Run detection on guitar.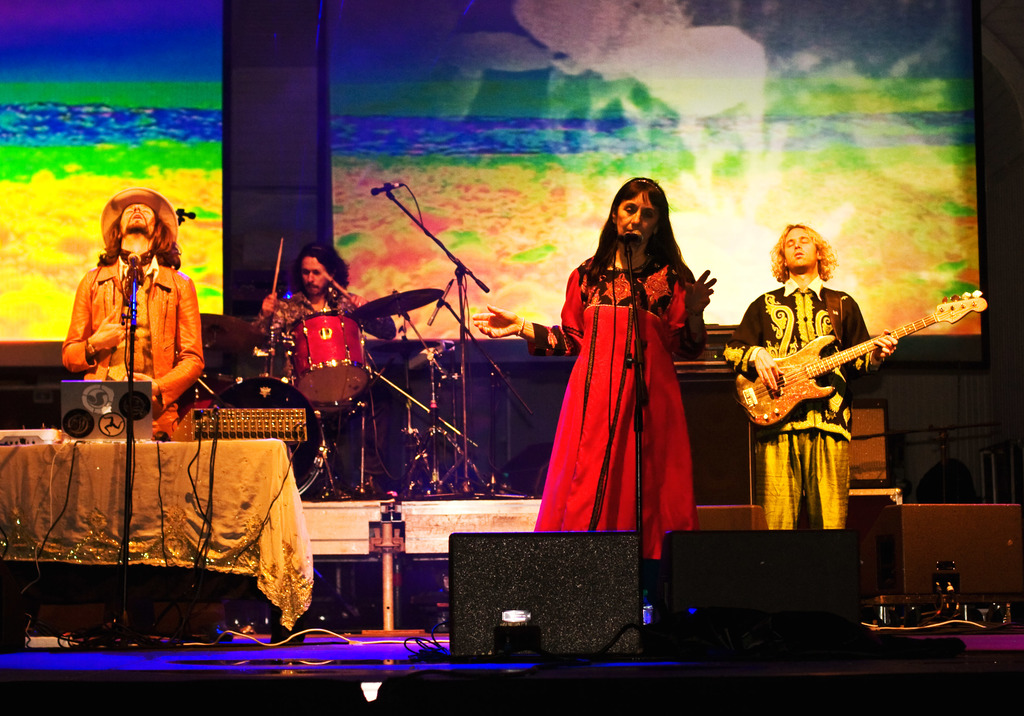
Result: box(735, 284, 984, 444).
